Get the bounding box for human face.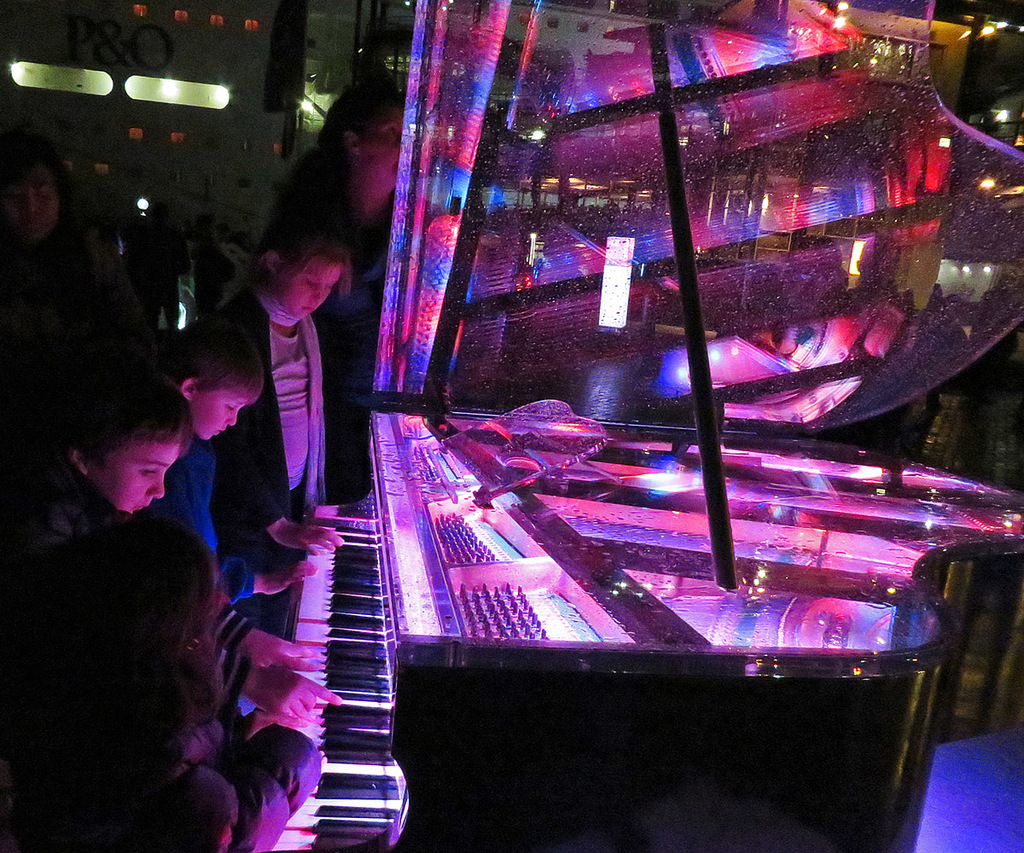
box(81, 451, 182, 508).
